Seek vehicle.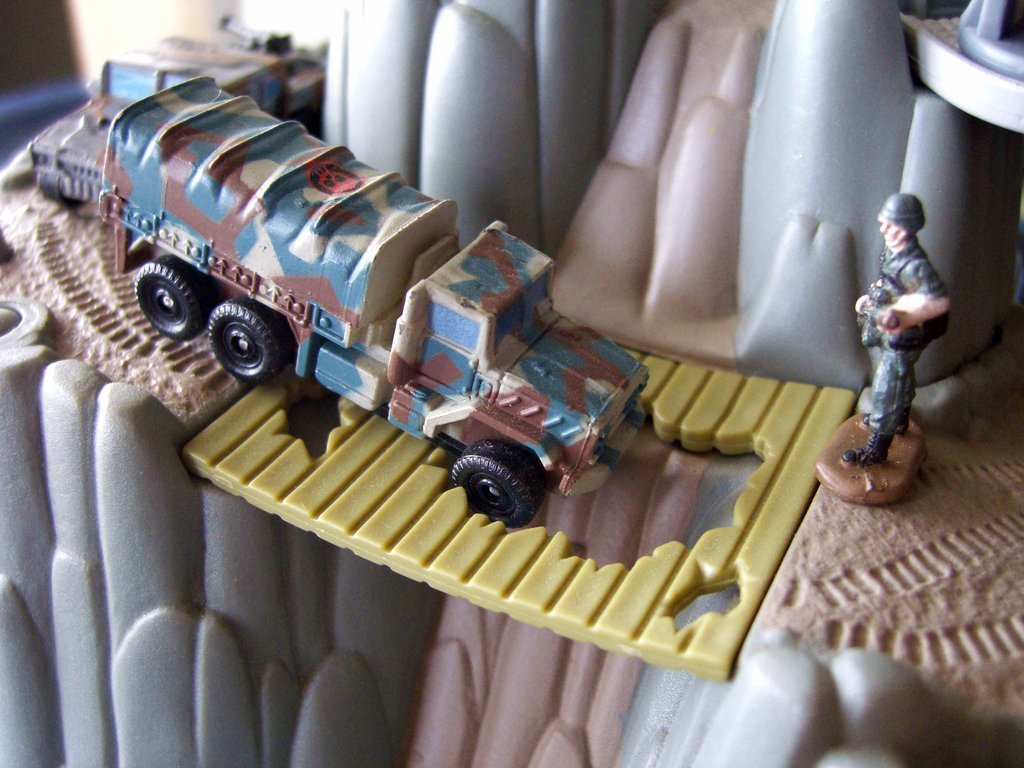
(left=33, top=27, right=309, bottom=196).
